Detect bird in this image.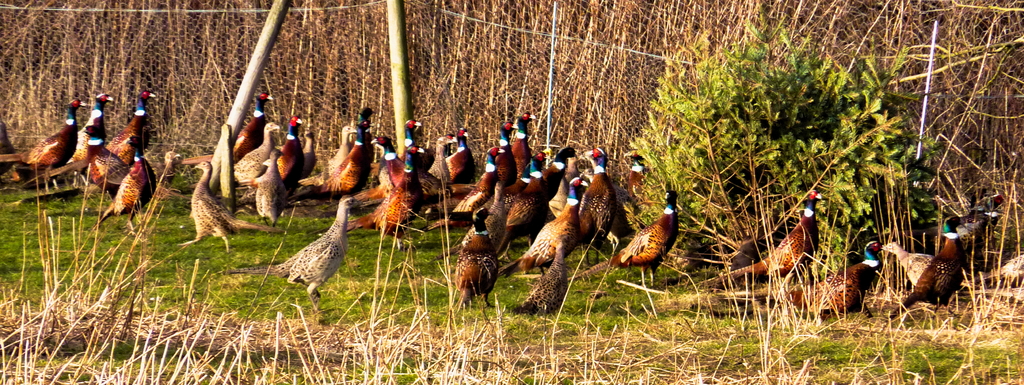
Detection: left=520, top=148, right=578, bottom=236.
